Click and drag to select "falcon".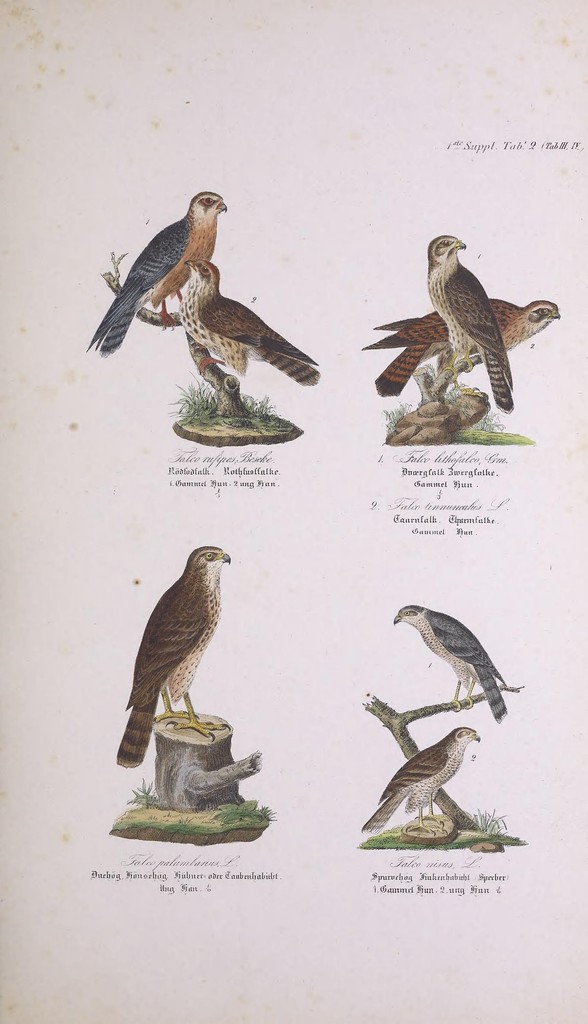
Selection: bbox(358, 714, 479, 842).
